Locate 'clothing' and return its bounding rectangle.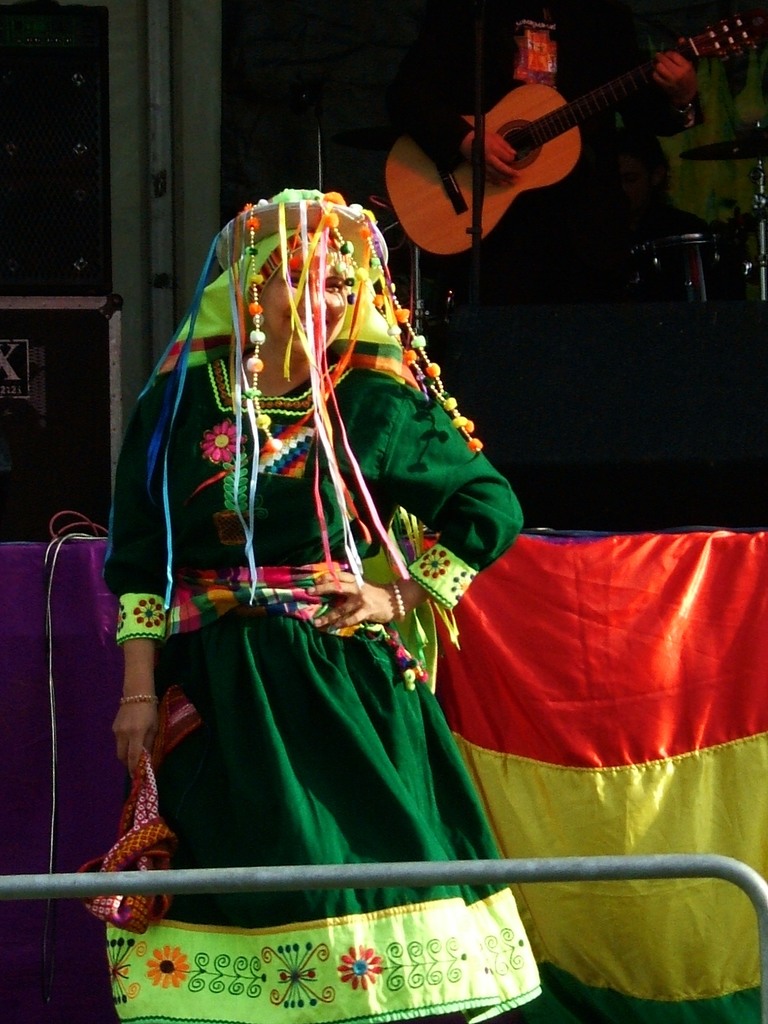
[left=122, top=195, right=627, bottom=995].
